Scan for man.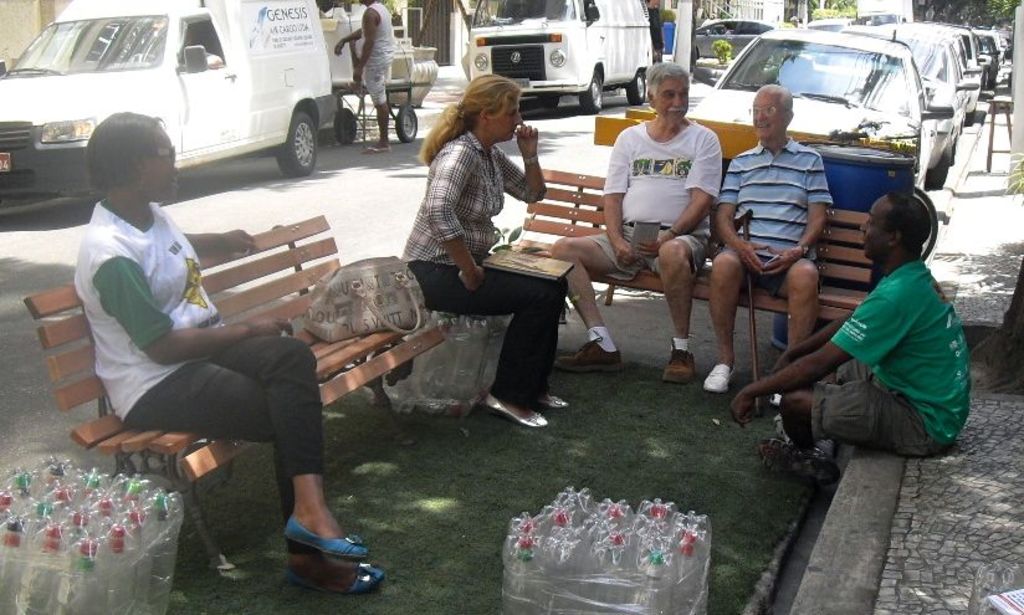
Scan result: pyautogui.locateOnScreen(334, 0, 391, 149).
